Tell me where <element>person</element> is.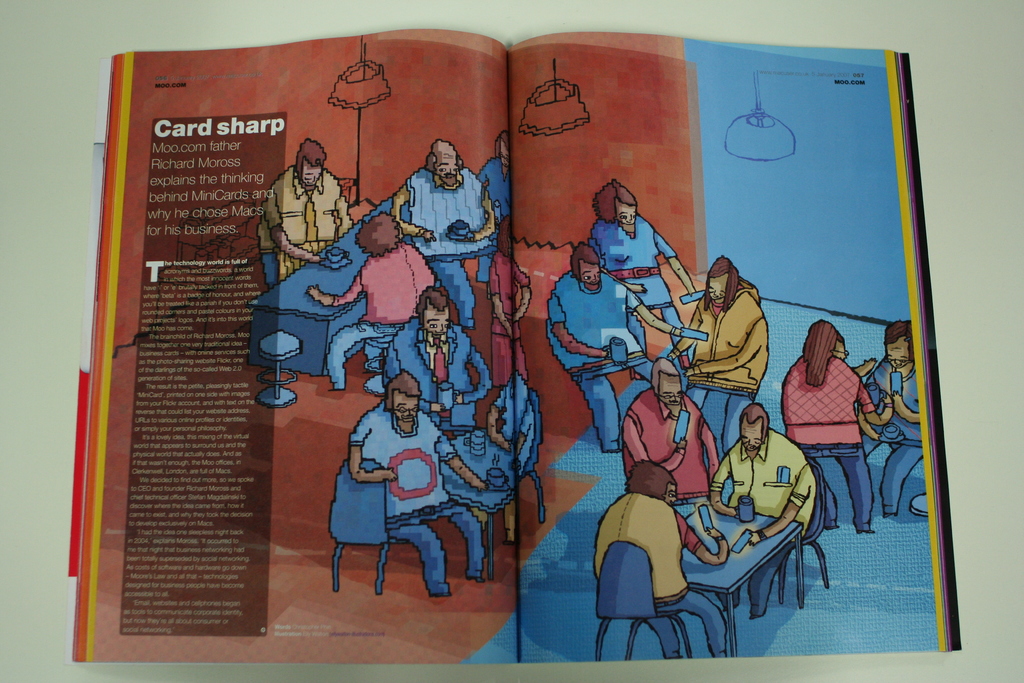
<element>person</element> is at [x1=582, y1=177, x2=705, y2=353].
